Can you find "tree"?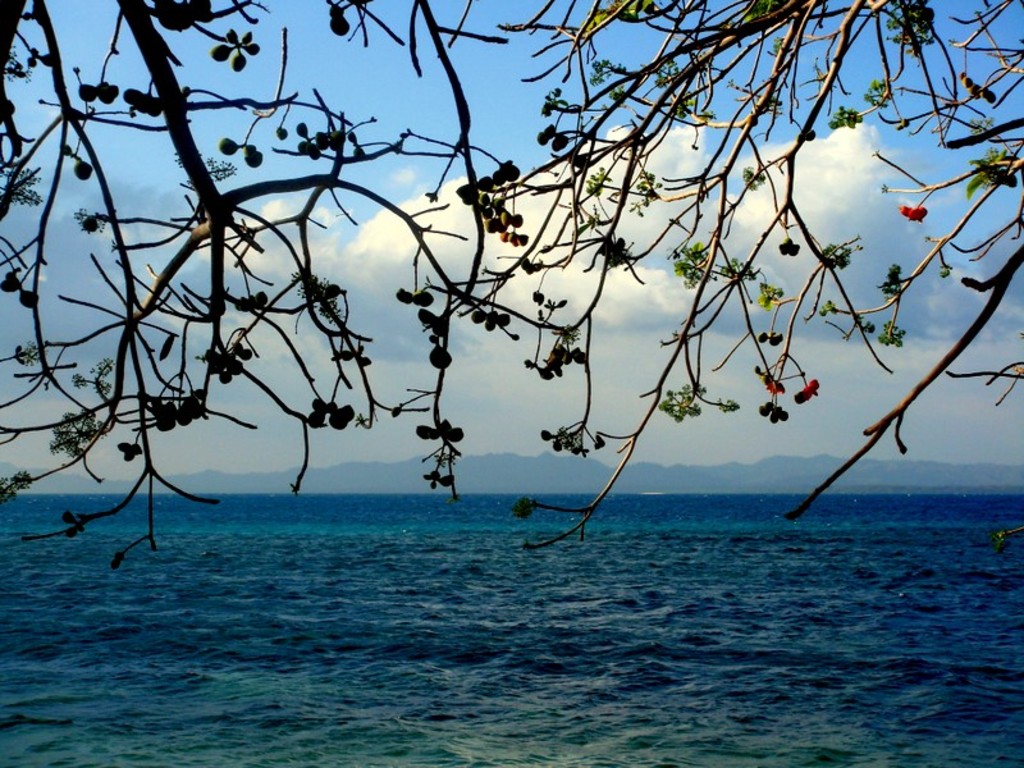
Yes, bounding box: crop(0, 0, 1023, 617).
